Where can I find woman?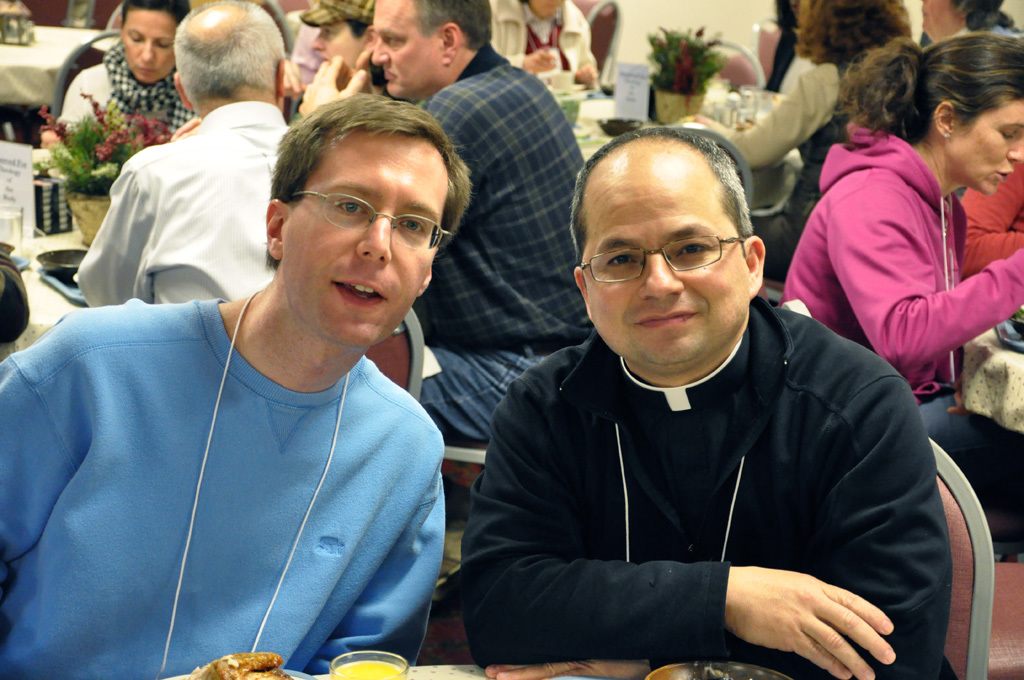
You can find it at pyautogui.locateOnScreen(687, 0, 914, 285).
